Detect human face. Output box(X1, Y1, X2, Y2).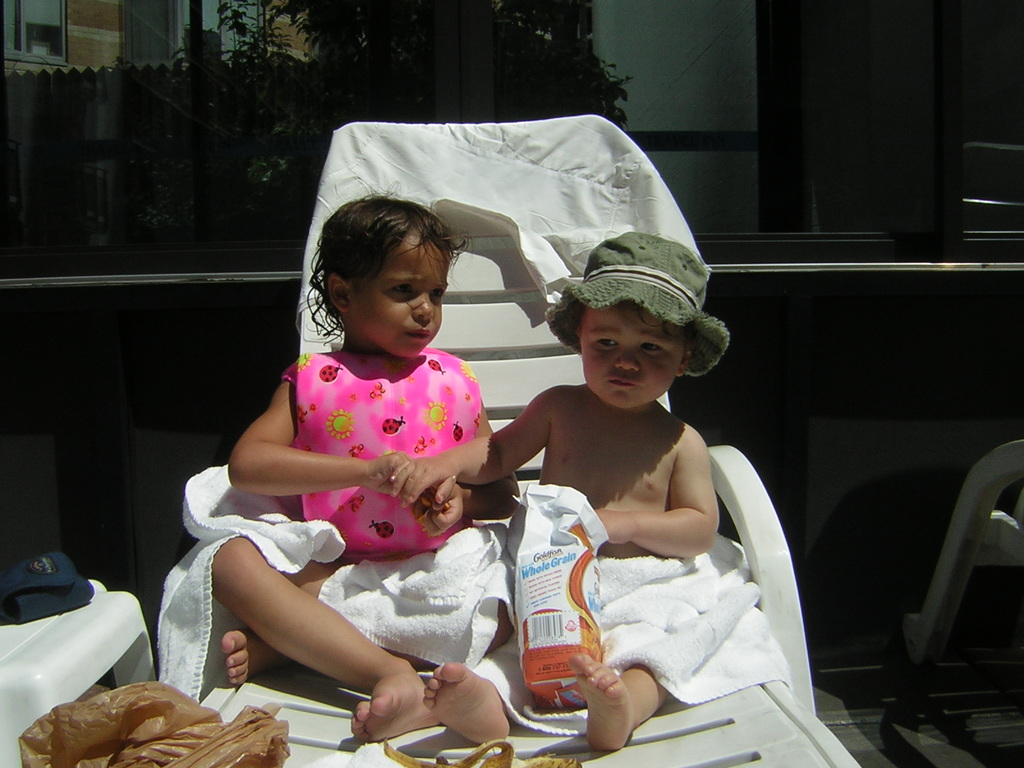
box(583, 299, 689, 410).
